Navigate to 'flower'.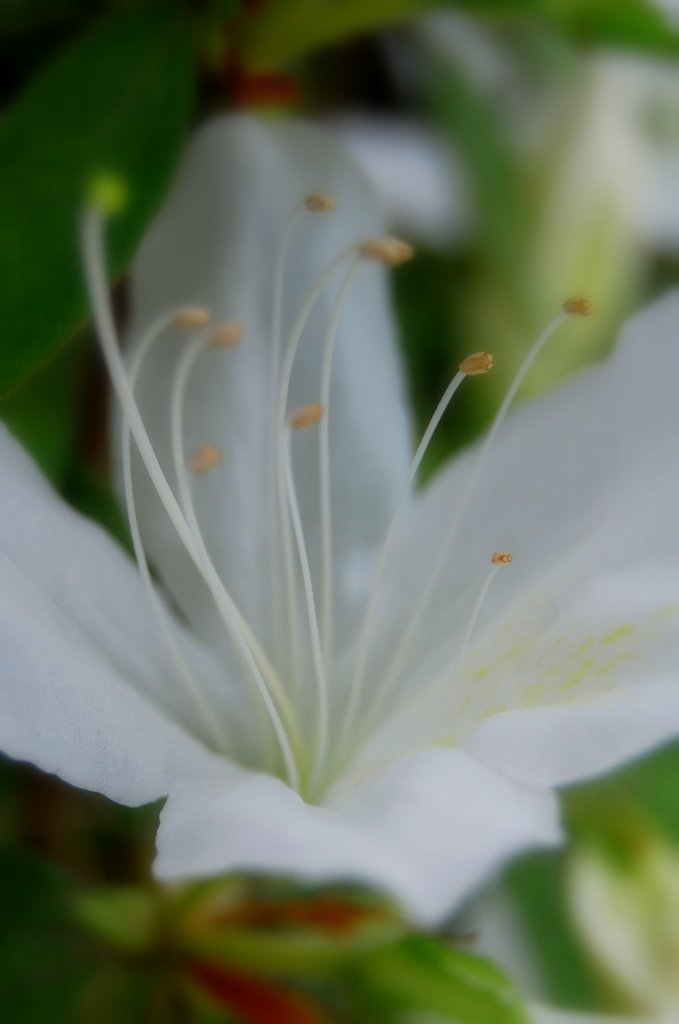
Navigation target: x1=0, y1=105, x2=678, y2=923.
